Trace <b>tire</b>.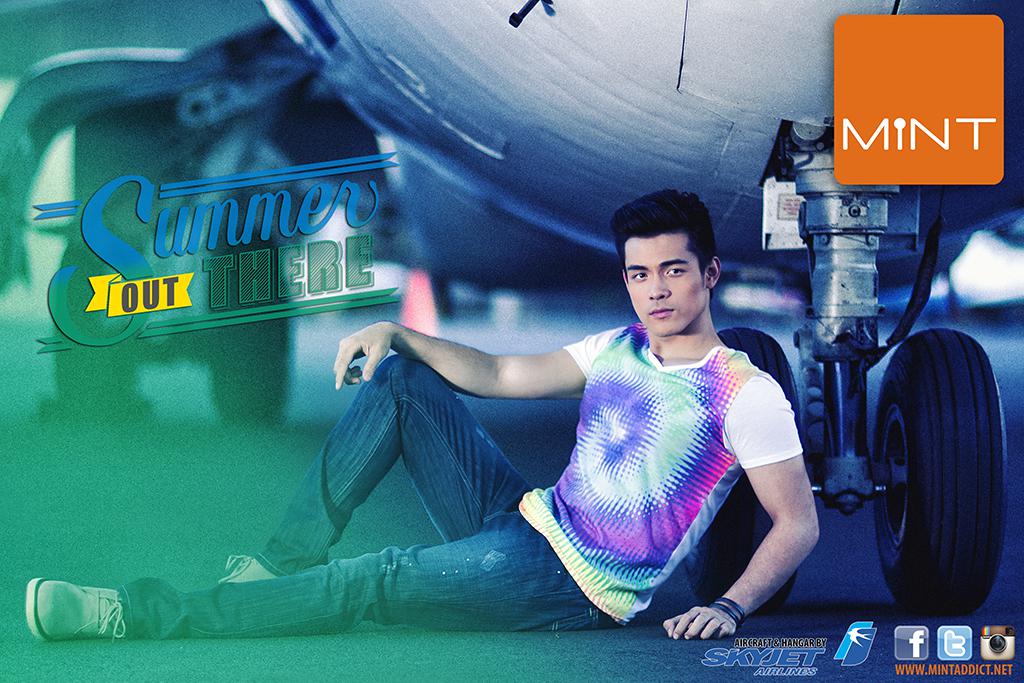
Traced to [x1=860, y1=344, x2=998, y2=618].
